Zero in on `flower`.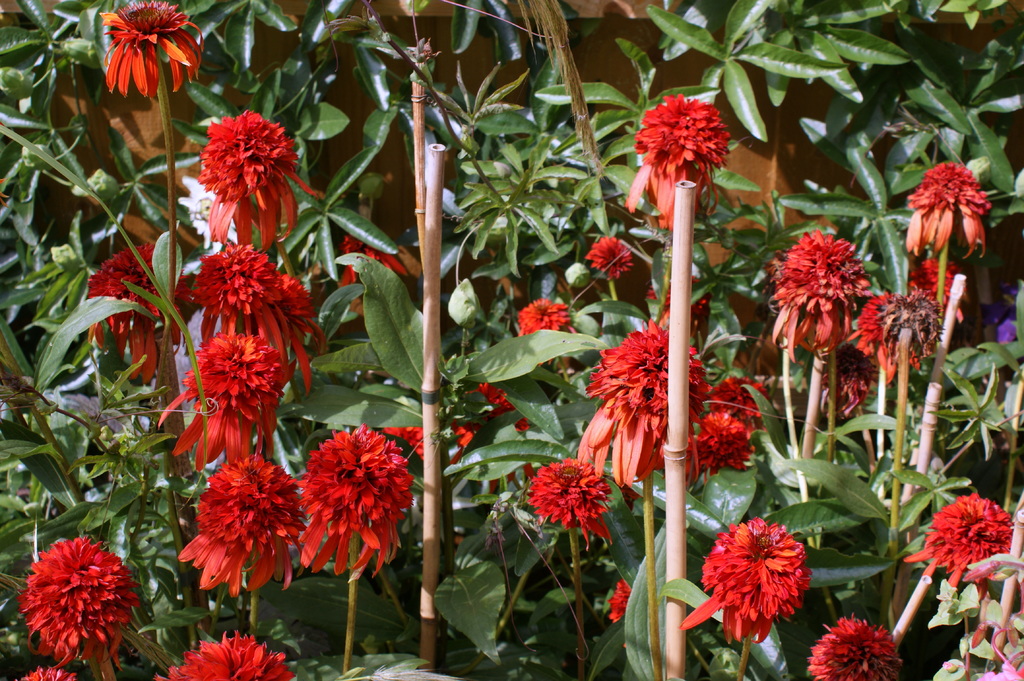
Zeroed in: bbox(703, 373, 769, 429).
